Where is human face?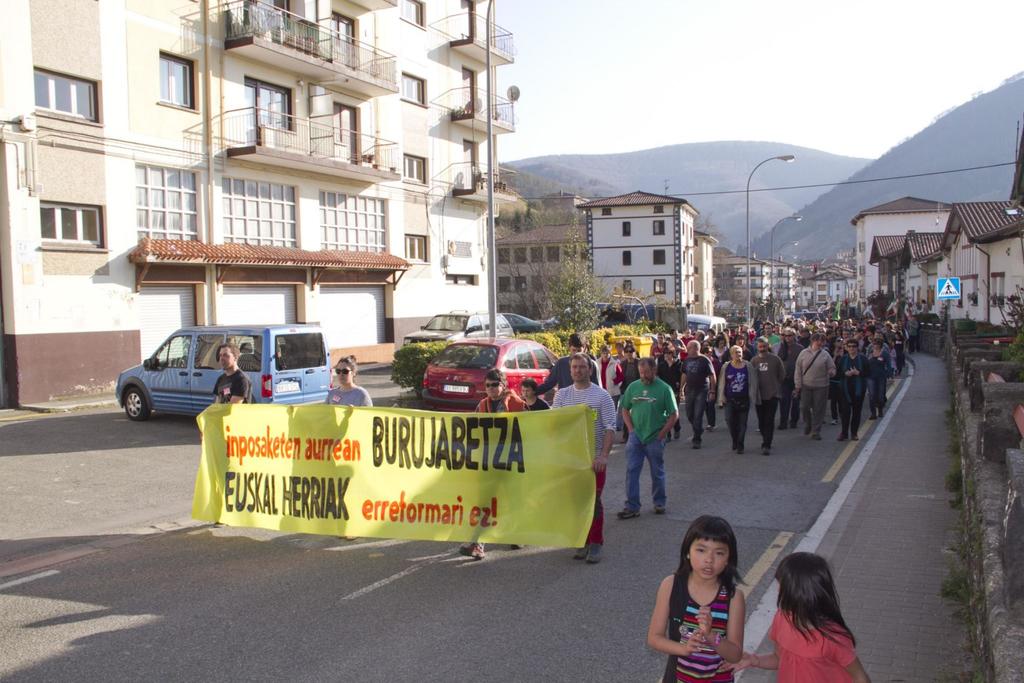
region(733, 351, 742, 364).
